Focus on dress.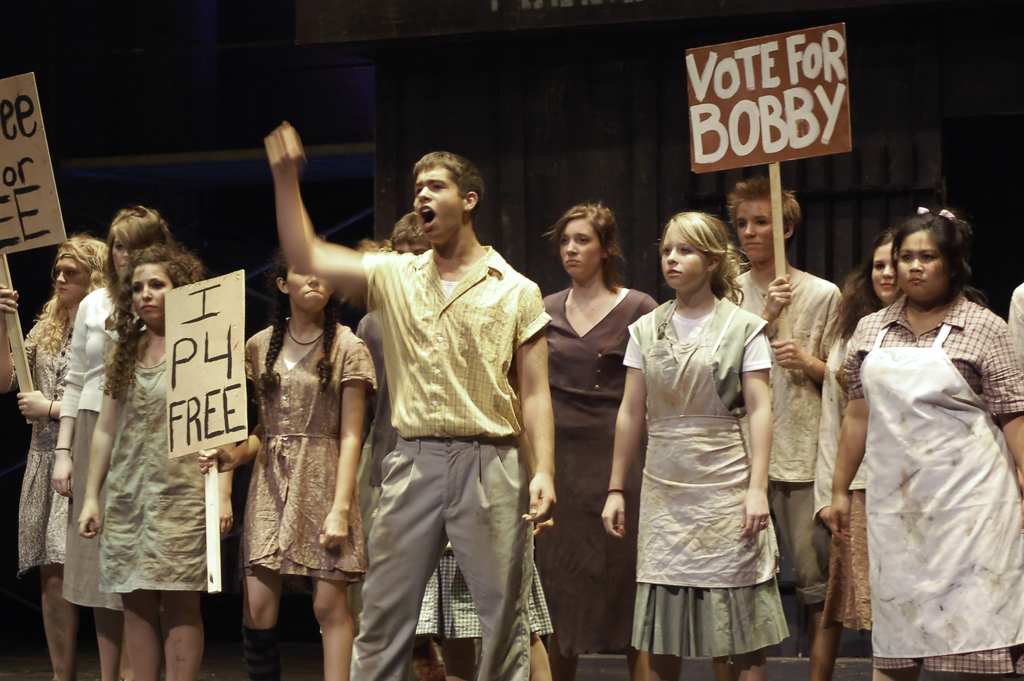
Focused at [x1=93, y1=349, x2=225, y2=598].
